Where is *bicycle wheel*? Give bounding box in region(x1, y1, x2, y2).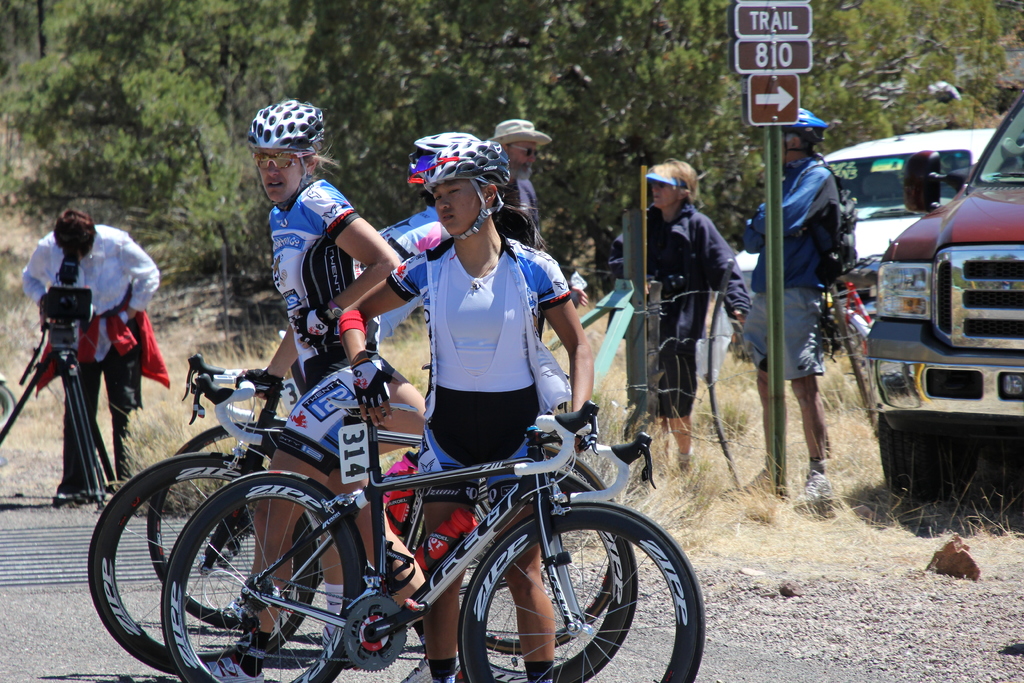
region(85, 449, 321, 682).
